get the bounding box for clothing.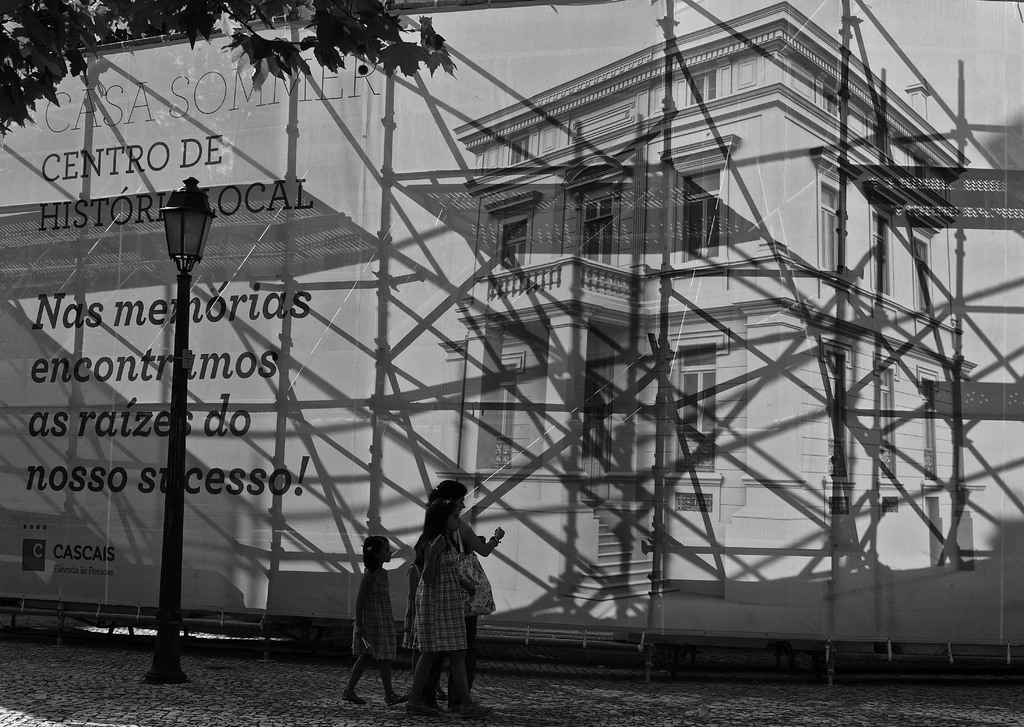
351 564 395 662.
